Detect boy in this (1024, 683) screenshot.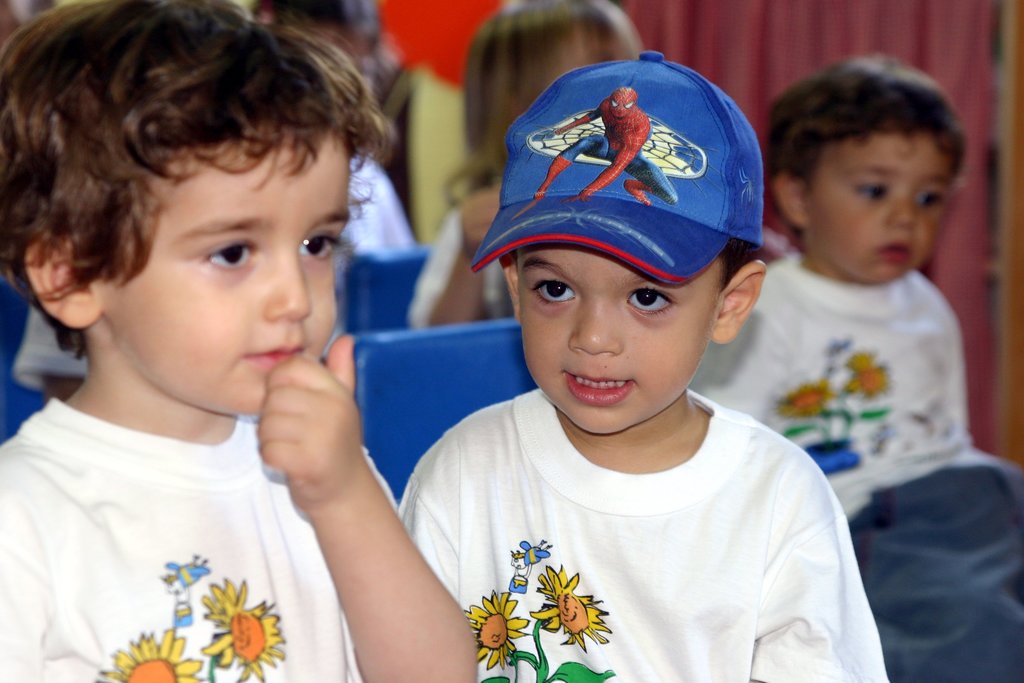
Detection: (0,0,483,682).
